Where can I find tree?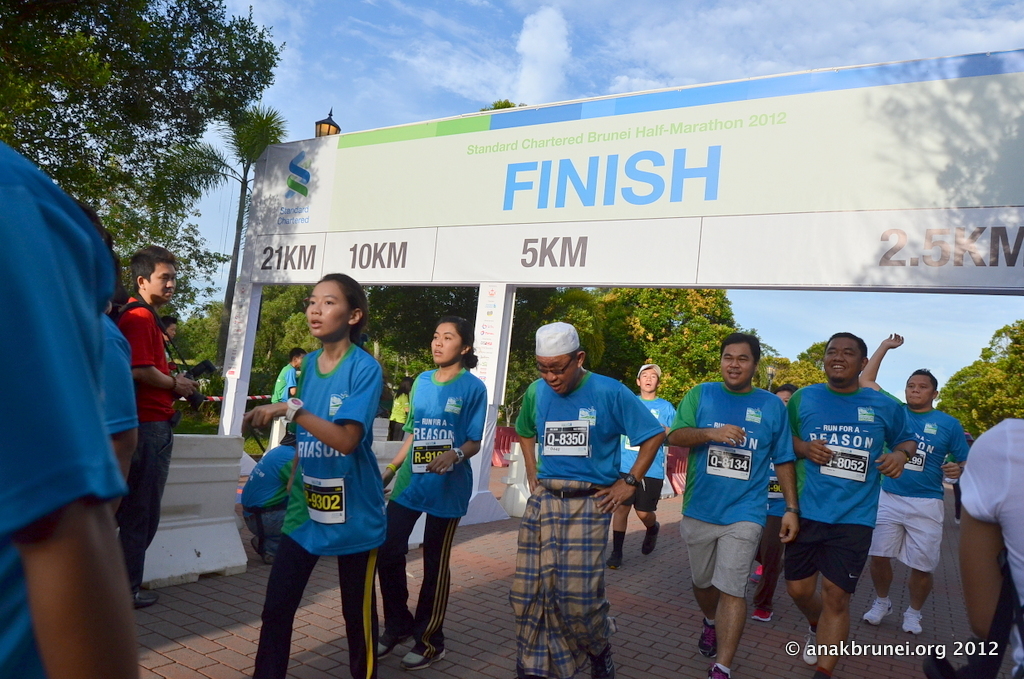
You can find it at l=588, t=277, r=724, b=348.
